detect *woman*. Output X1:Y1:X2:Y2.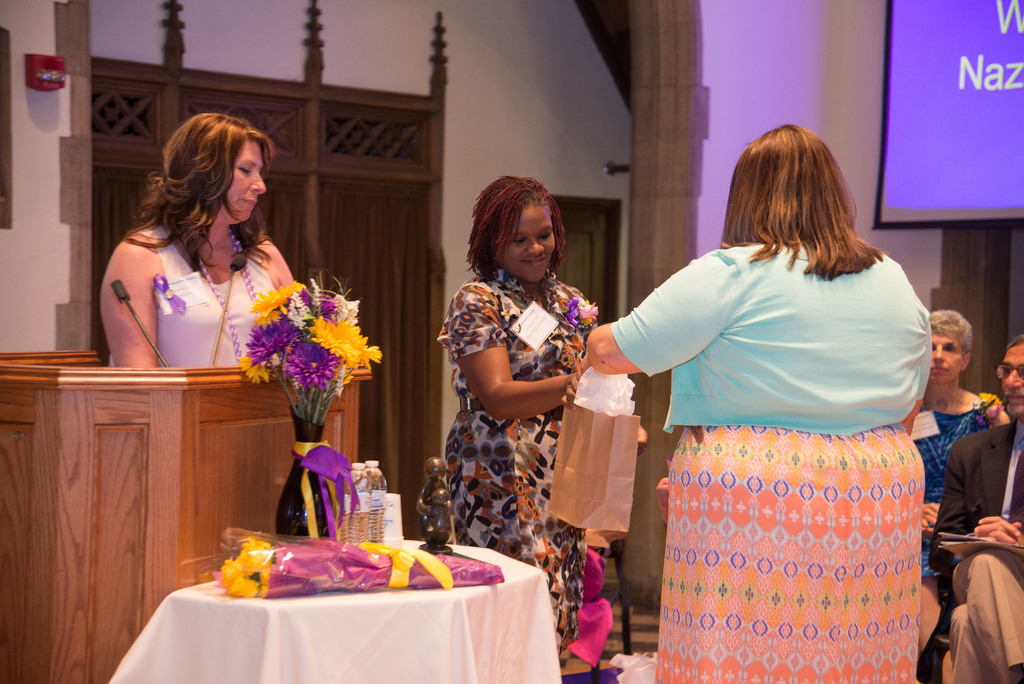
905:305:1011:658.
